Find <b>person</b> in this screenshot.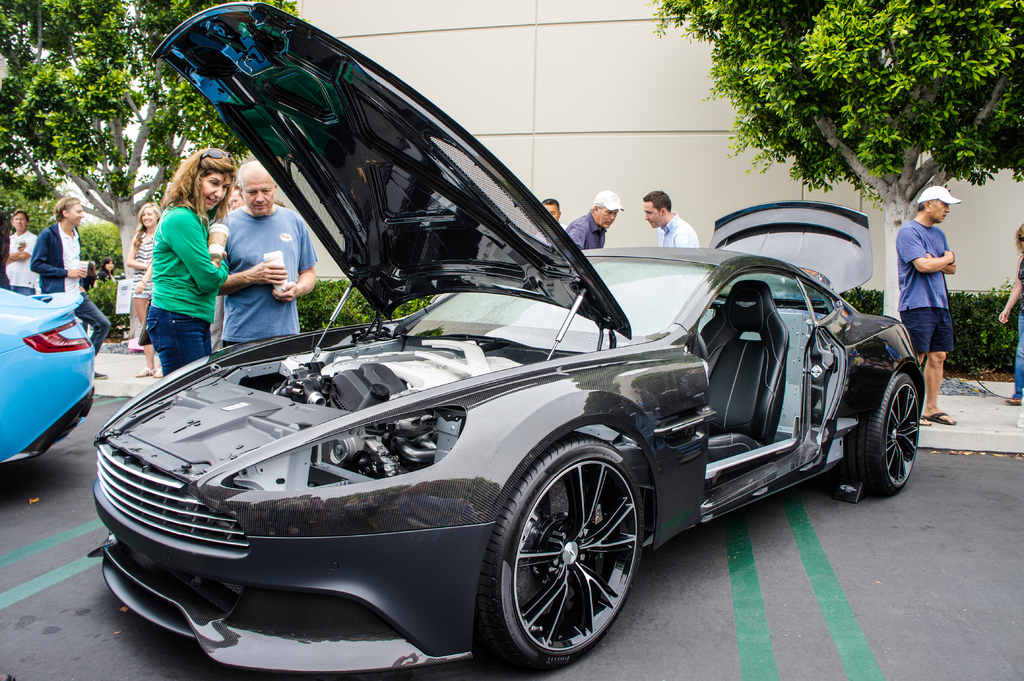
The bounding box for <b>person</b> is {"x1": 122, "y1": 203, "x2": 161, "y2": 377}.
